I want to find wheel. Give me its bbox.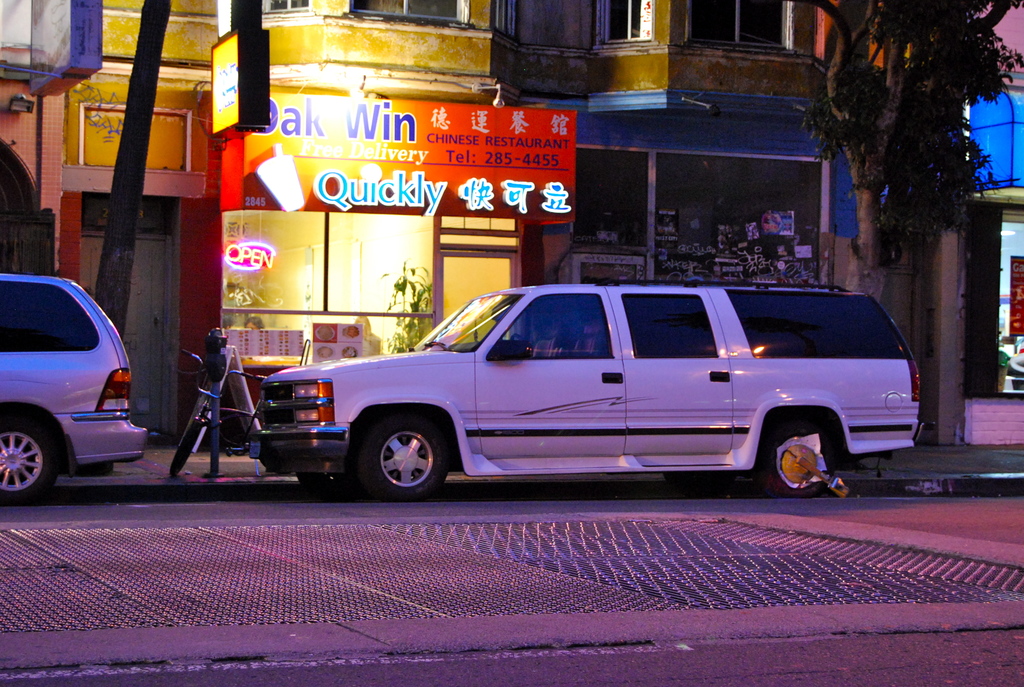
bbox=[172, 422, 202, 477].
